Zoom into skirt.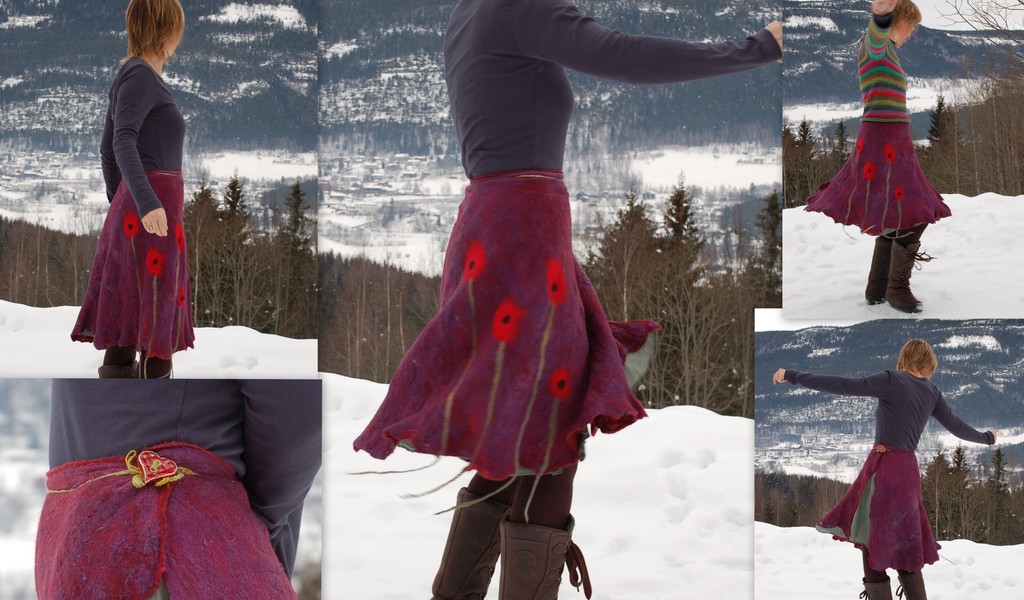
Zoom target: [x1=342, y1=171, x2=666, y2=527].
